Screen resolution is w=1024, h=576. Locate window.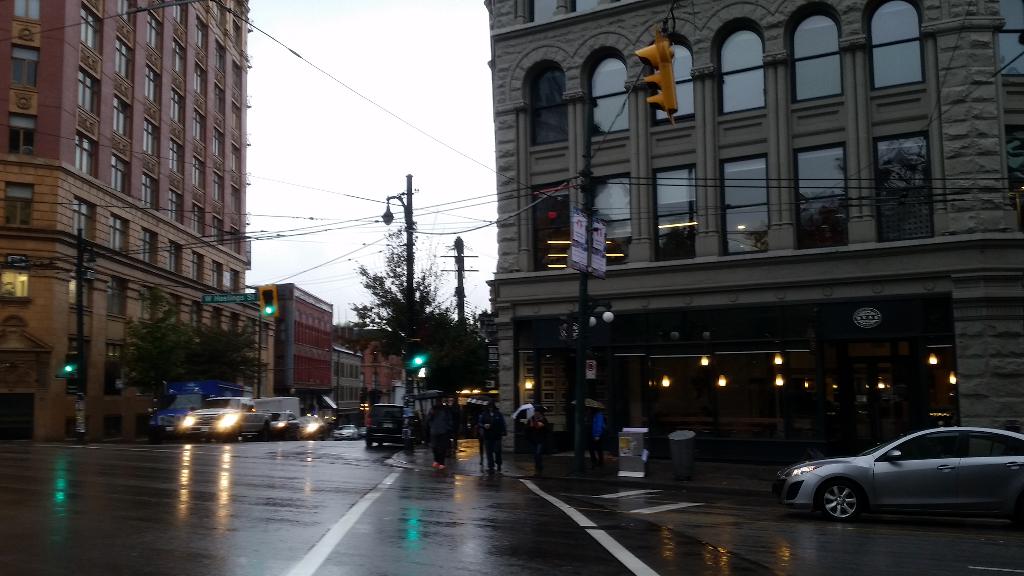
detection(111, 151, 130, 197).
